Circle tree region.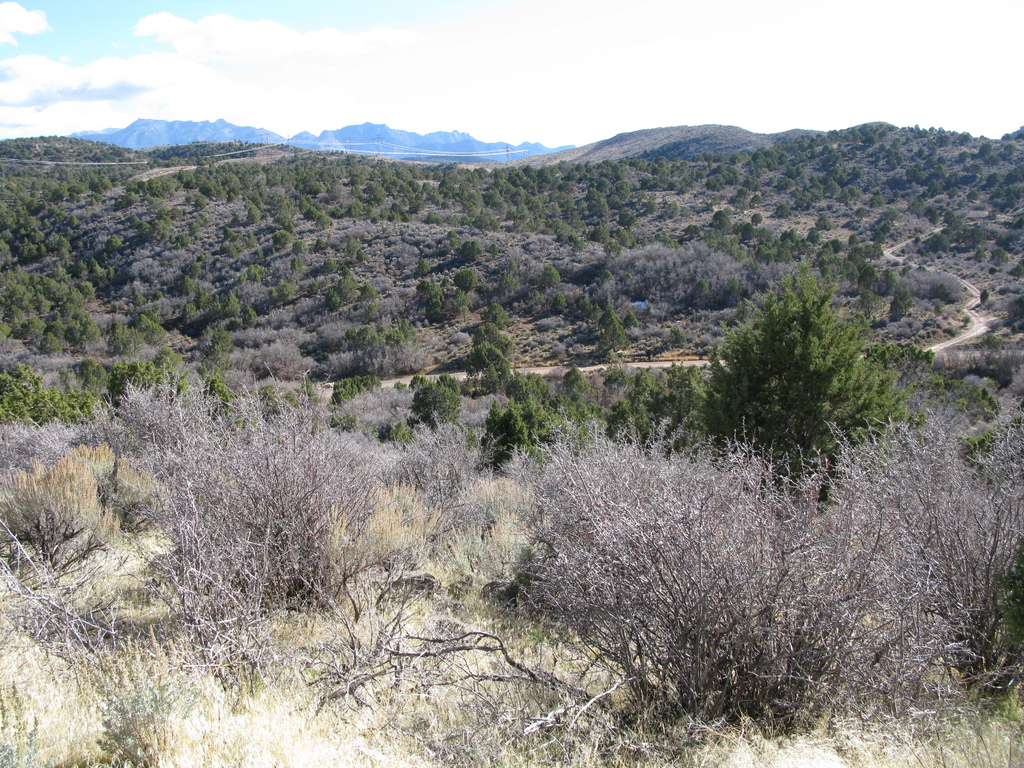
Region: bbox=[411, 370, 428, 391].
